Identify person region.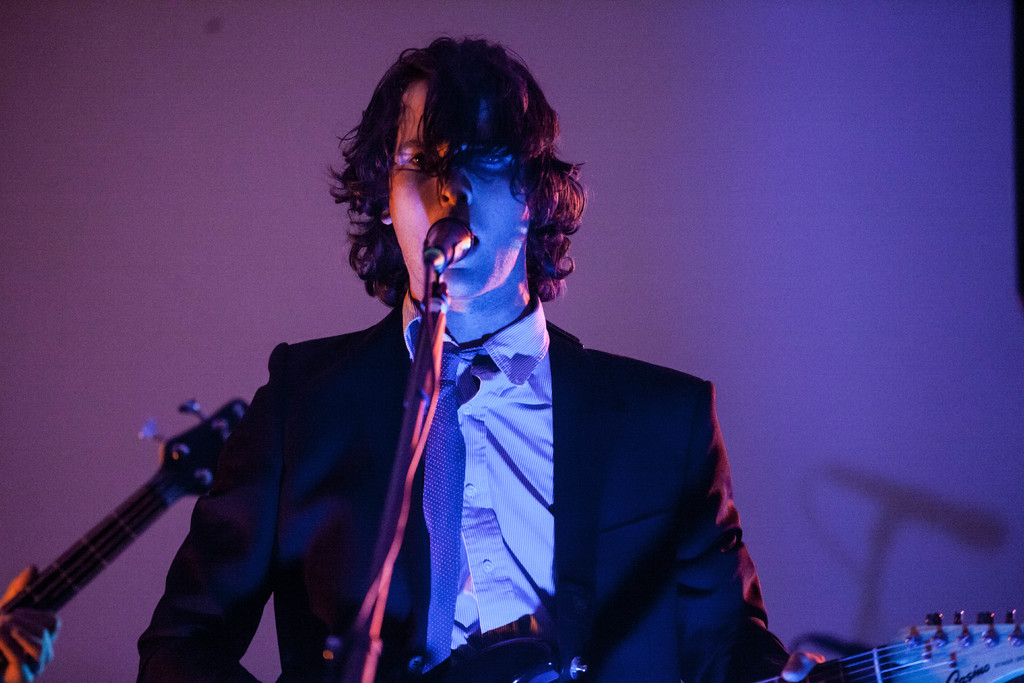
Region: <bbox>0, 559, 63, 682</bbox>.
